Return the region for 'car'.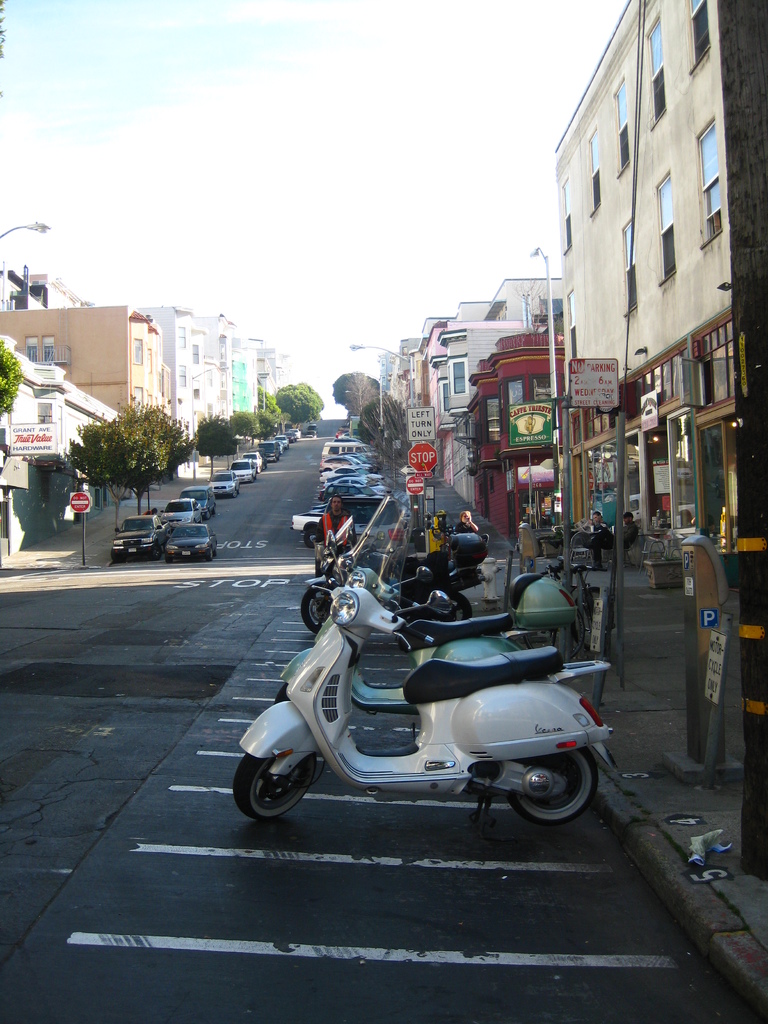
crop(166, 524, 220, 568).
